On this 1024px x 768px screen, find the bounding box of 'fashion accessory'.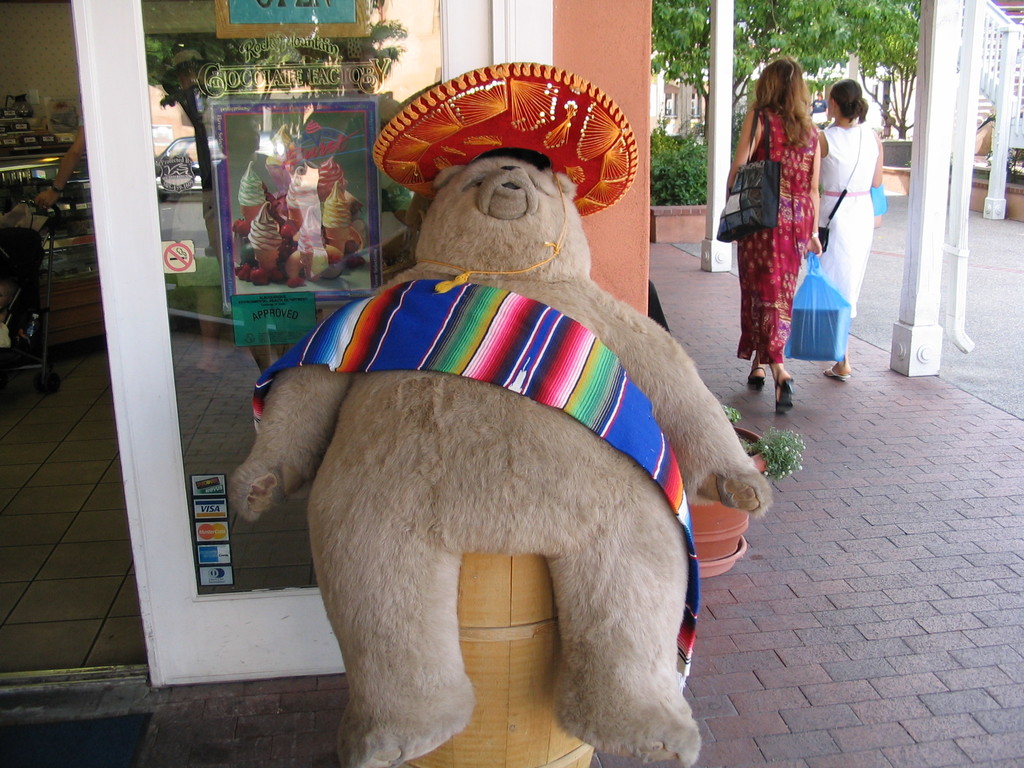
Bounding box: select_region(255, 276, 698, 681).
